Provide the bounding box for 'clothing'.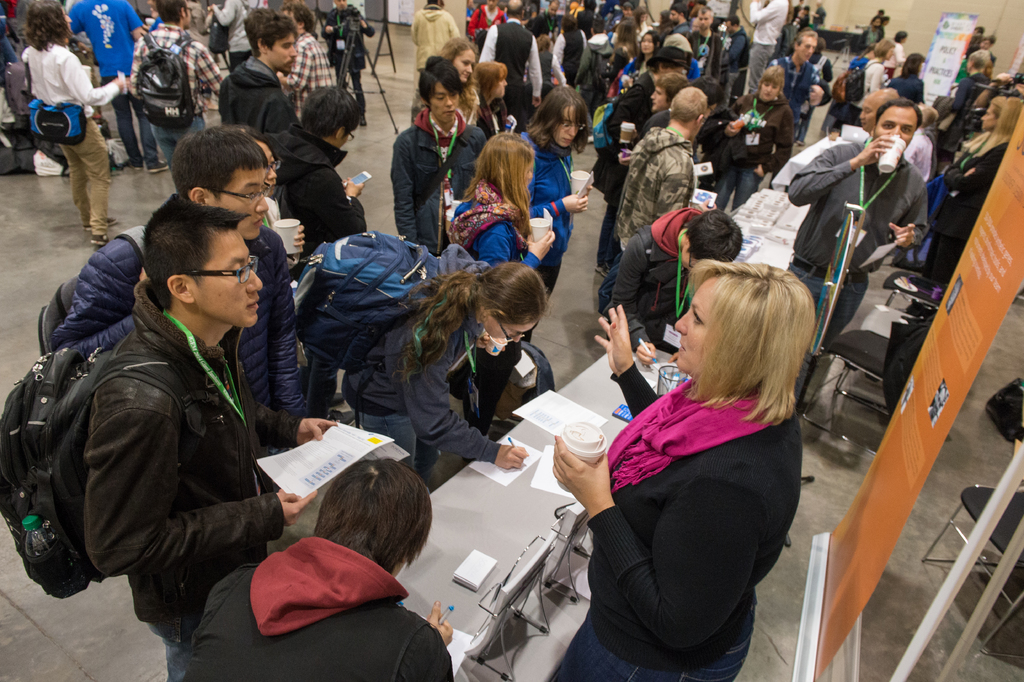
[left=262, top=119, right=368, bottom=278].
